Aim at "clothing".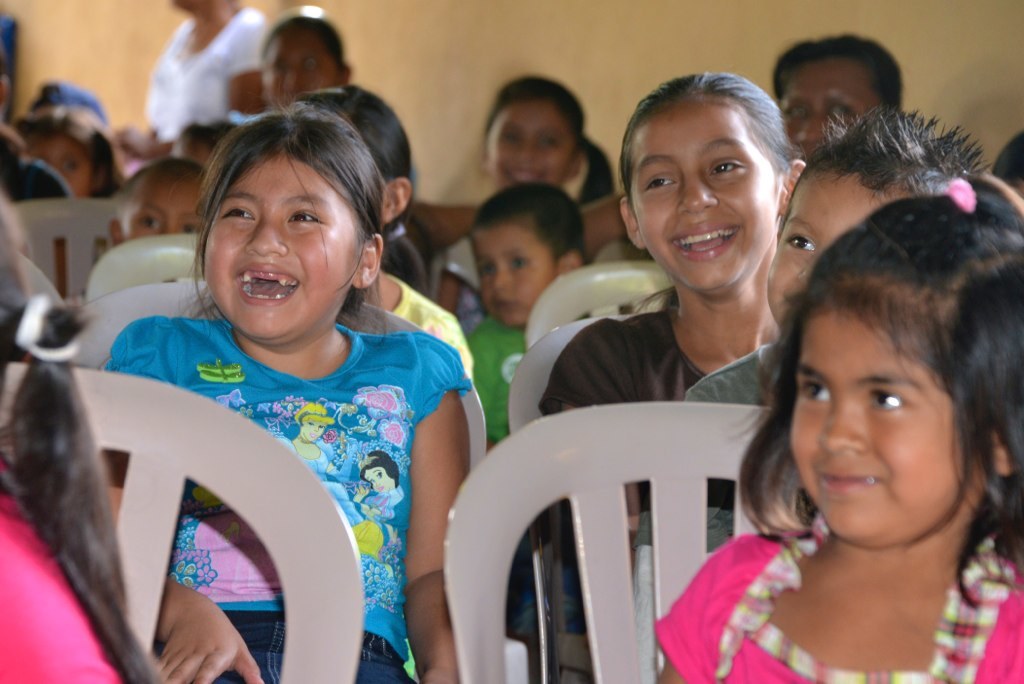
Aimed at 651,506,1023,683.
